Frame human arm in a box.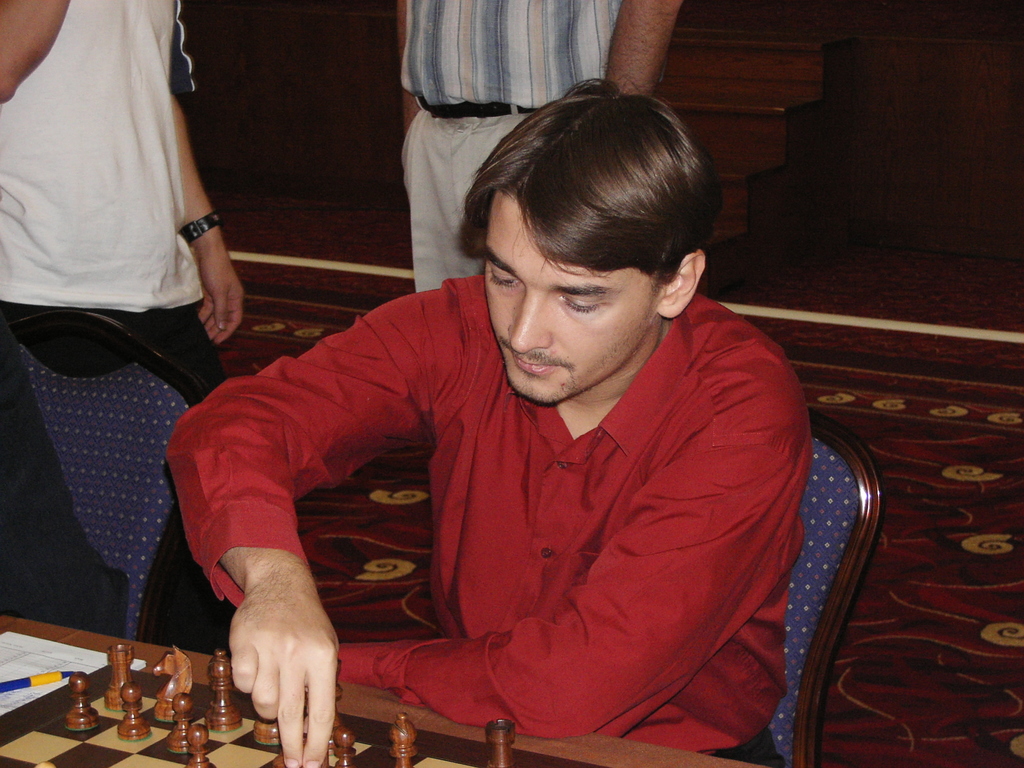
BBox(394, 0, 419, 139).
